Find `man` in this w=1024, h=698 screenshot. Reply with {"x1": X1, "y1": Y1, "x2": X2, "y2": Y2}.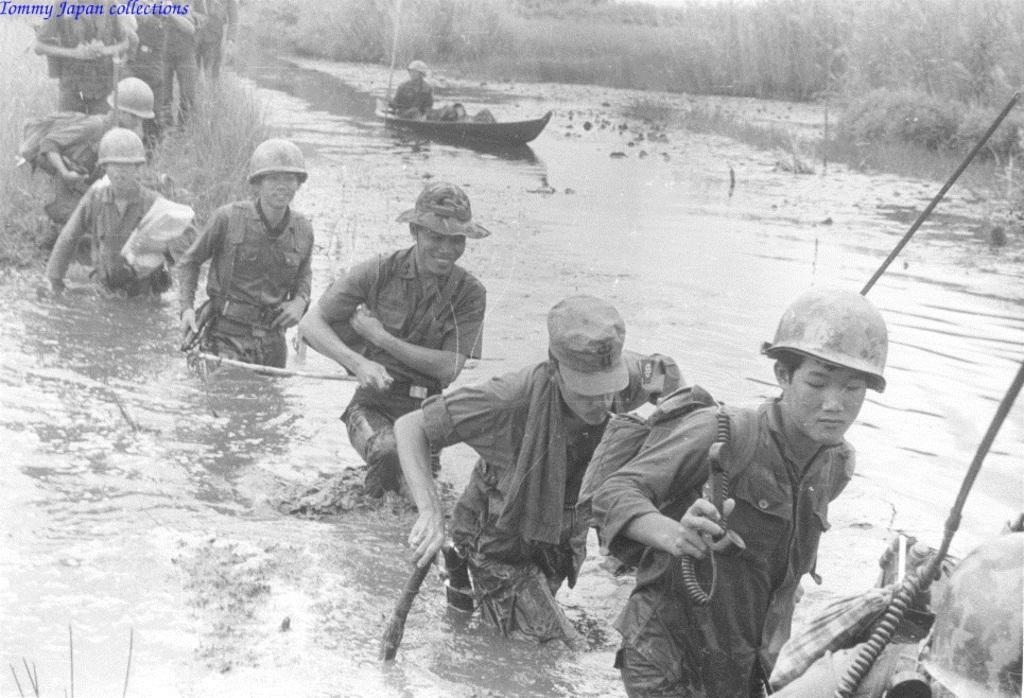
{"x1": 124, "y1": 0, "x2": 196, "y2": 137}.
